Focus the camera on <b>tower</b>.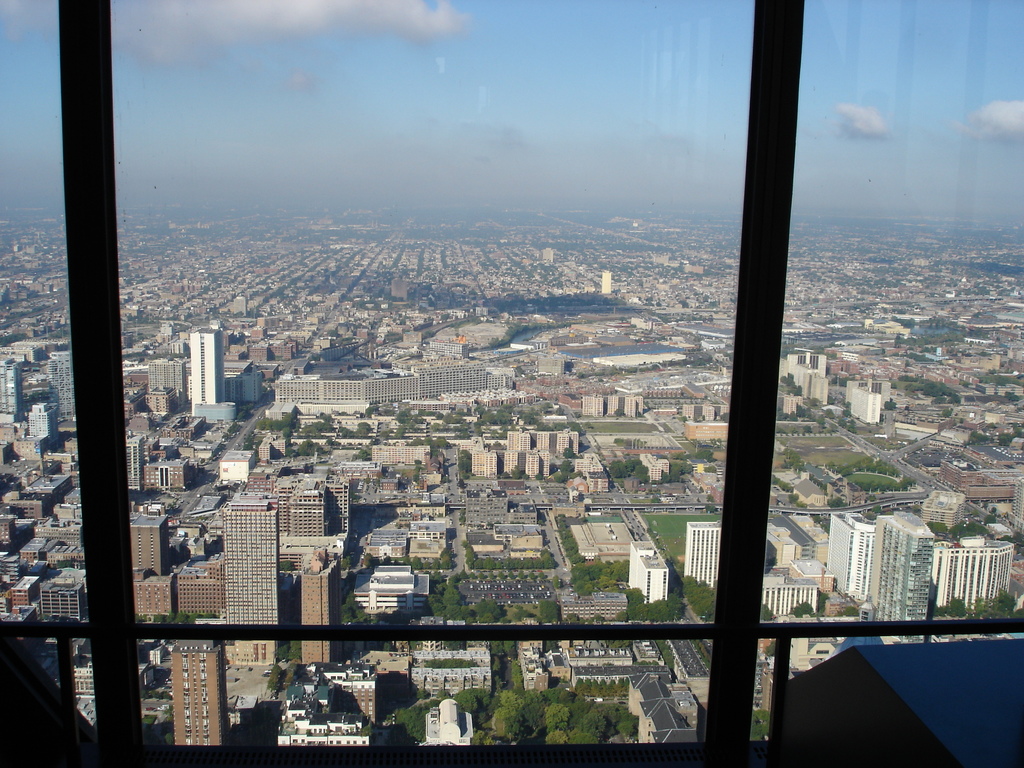
Focus region: bbox(168, 635, 223, 748).
